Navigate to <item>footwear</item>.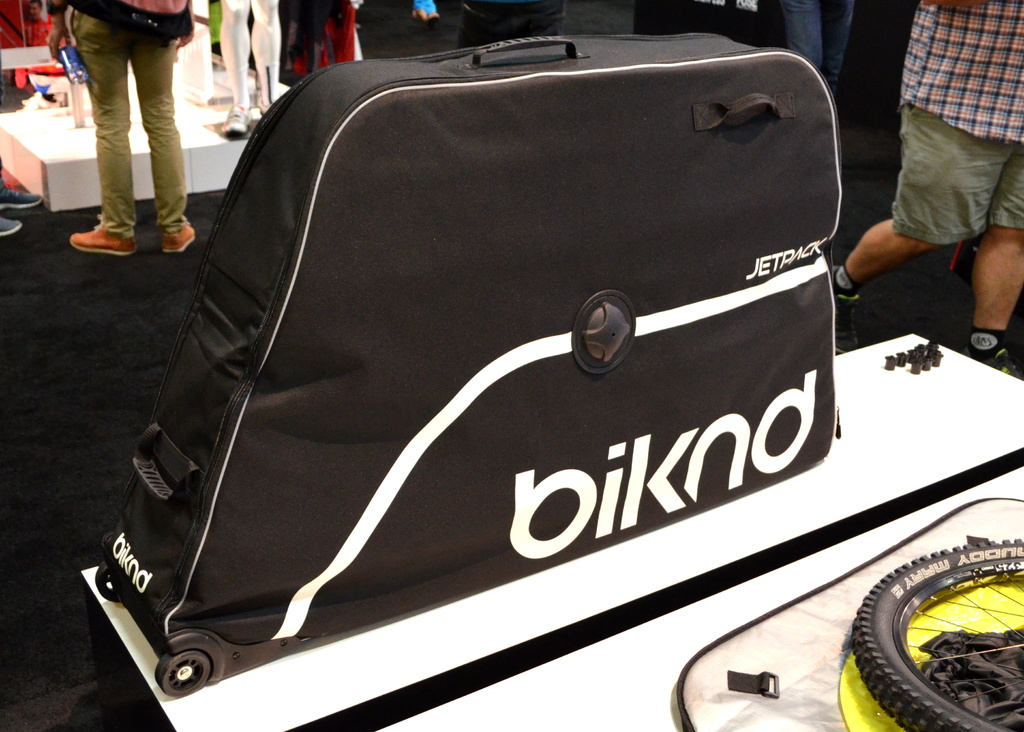
Navigation target: bbox=[68, 221, 134, 256].
